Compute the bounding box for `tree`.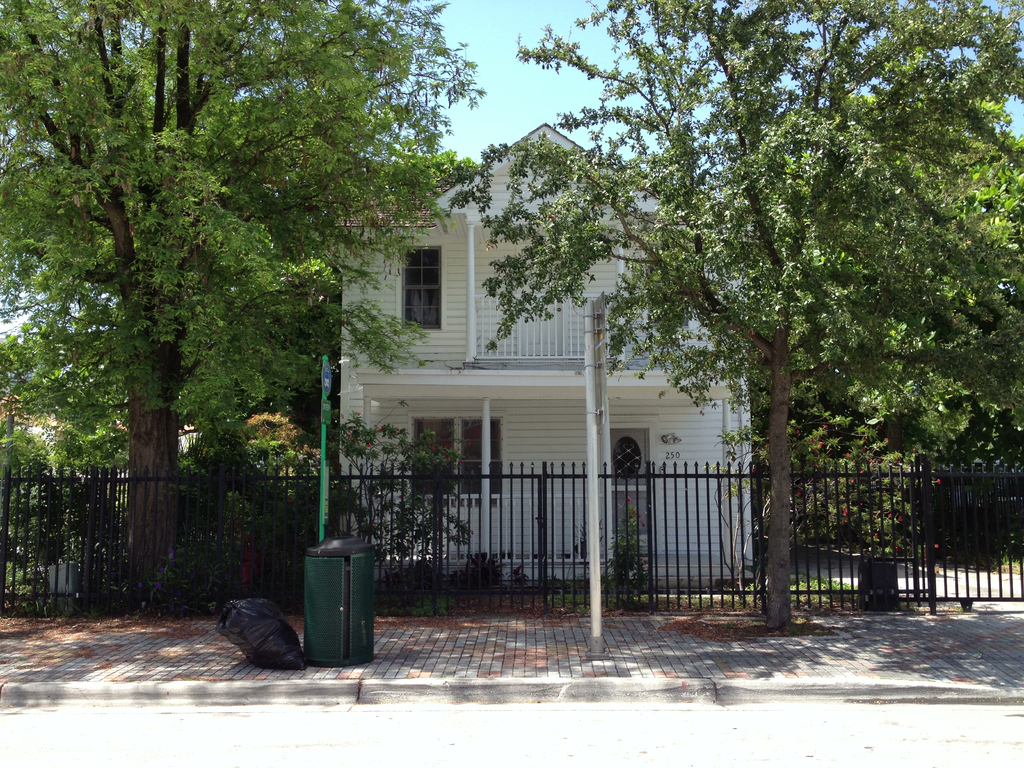
{"x1": 0, "y1": 0, "x2": 510, "y2": 612}.
